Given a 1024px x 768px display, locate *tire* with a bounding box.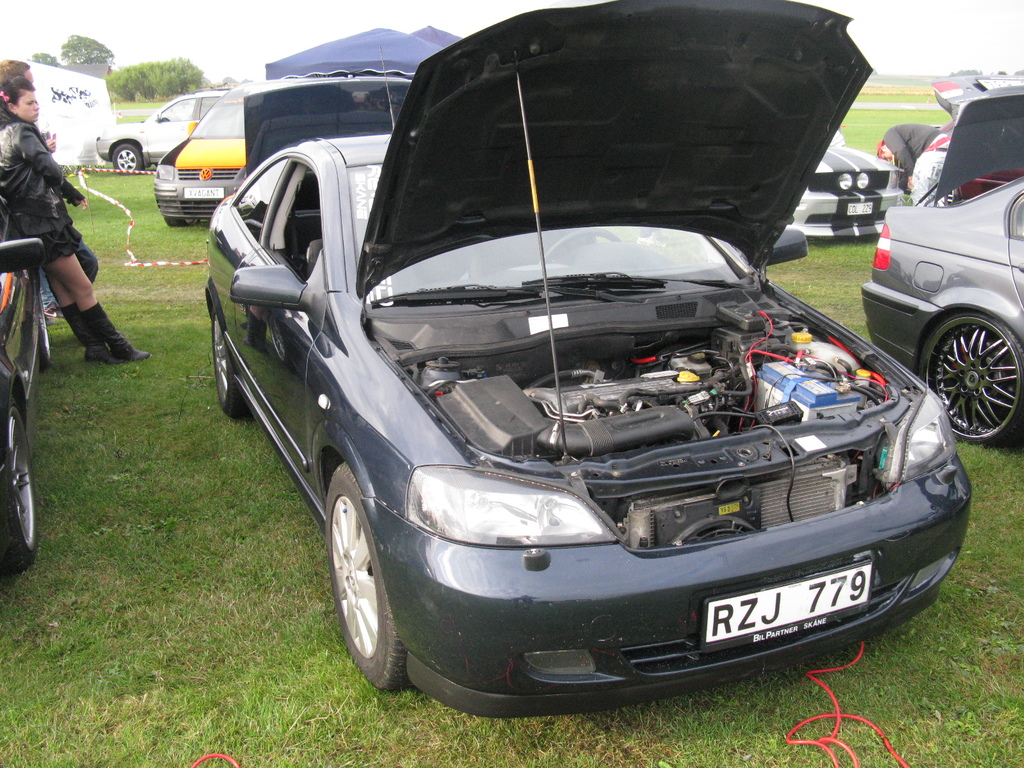
Located: pyautogui.locateOnScreen(913, 306, 1022, 445).
